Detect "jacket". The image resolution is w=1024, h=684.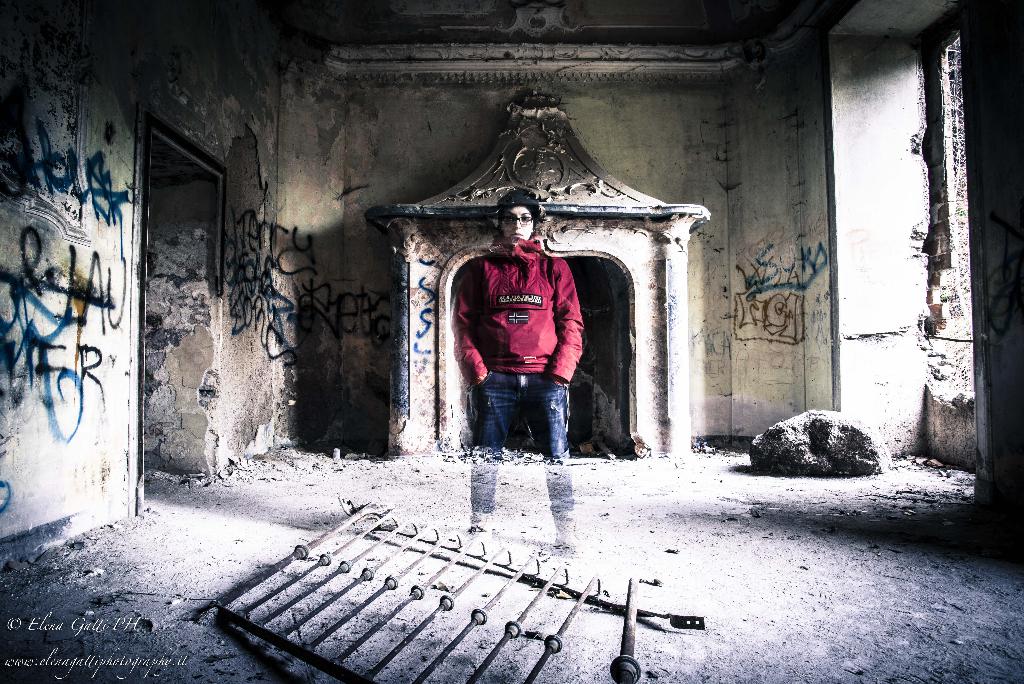
(x1=437, y1=216, x2=602, y2=417).
